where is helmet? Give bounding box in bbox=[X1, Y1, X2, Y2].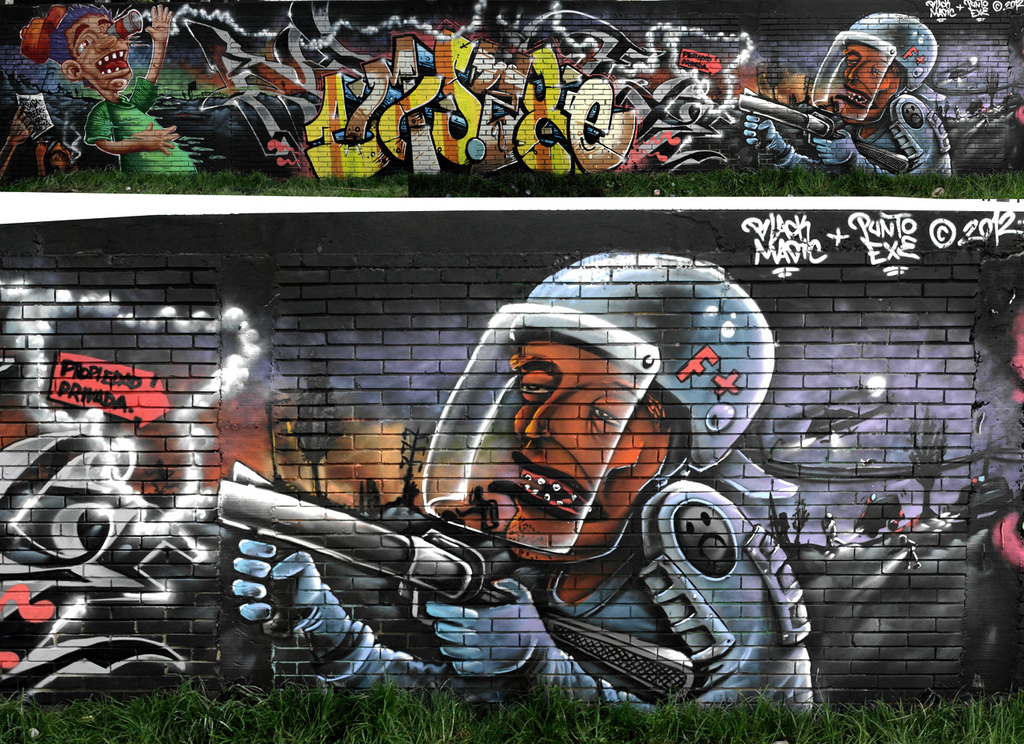
bbox=[421, 245, 773, 561].
